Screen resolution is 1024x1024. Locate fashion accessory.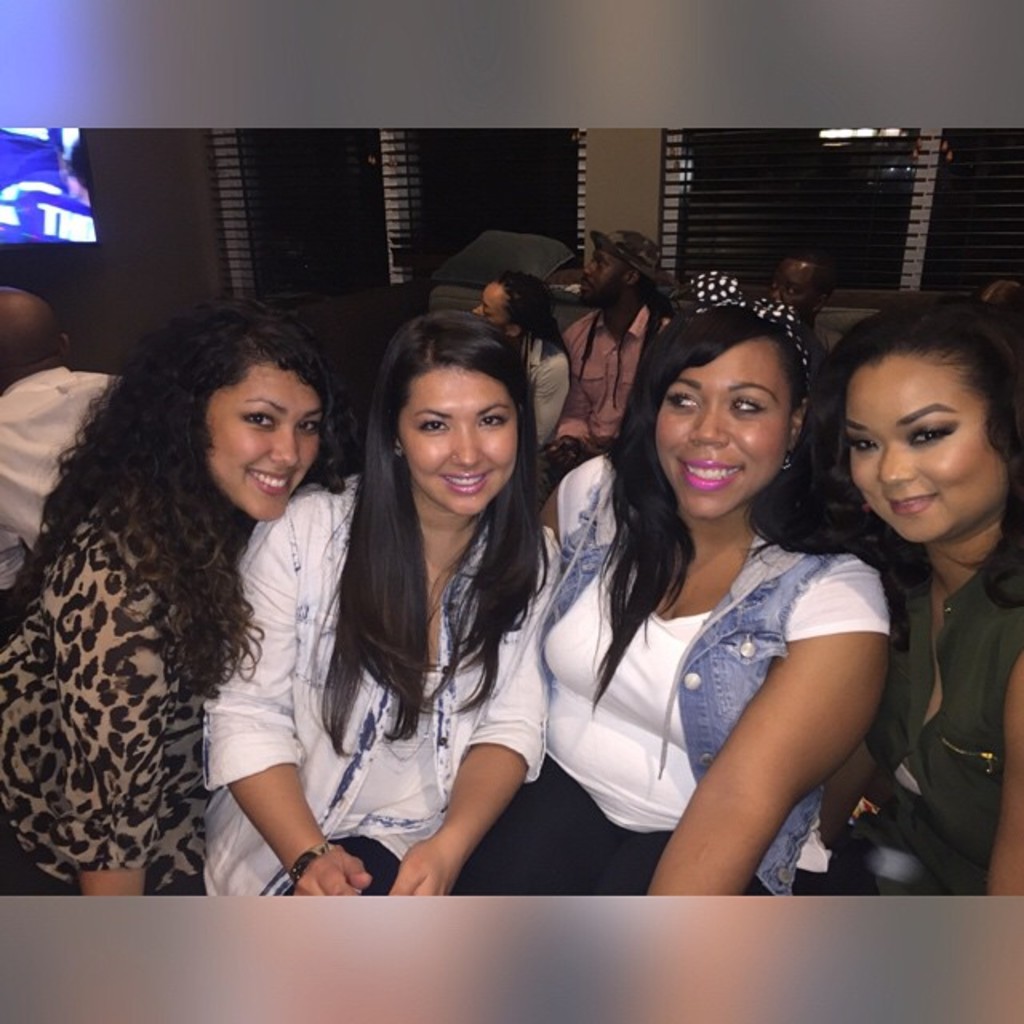
774/453/790/472.
